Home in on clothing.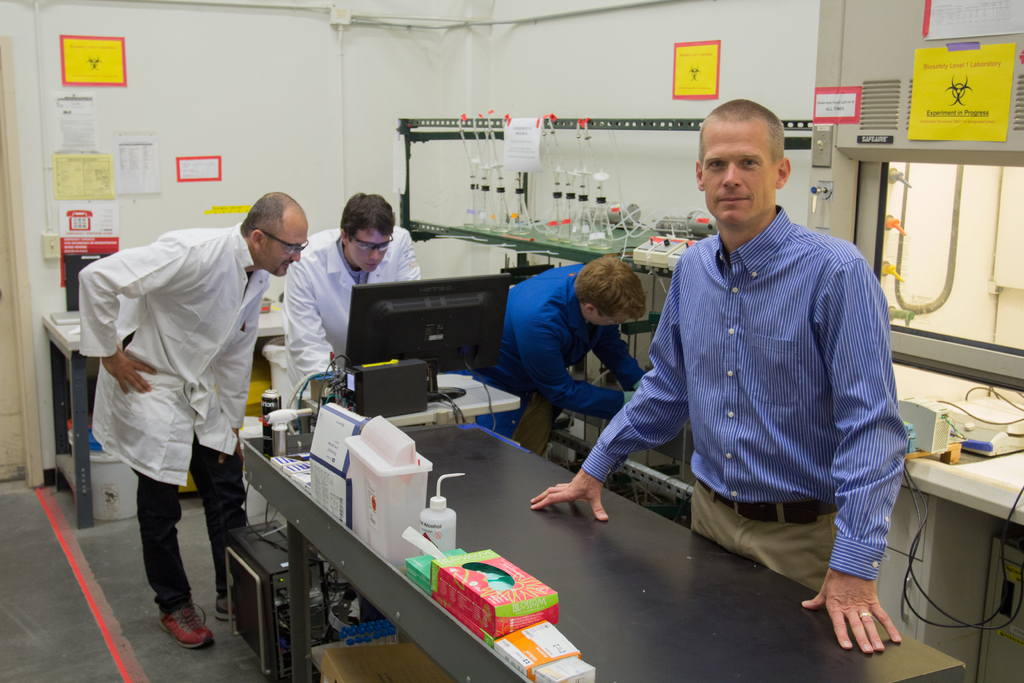
Homed in at 282:226:420:407.
